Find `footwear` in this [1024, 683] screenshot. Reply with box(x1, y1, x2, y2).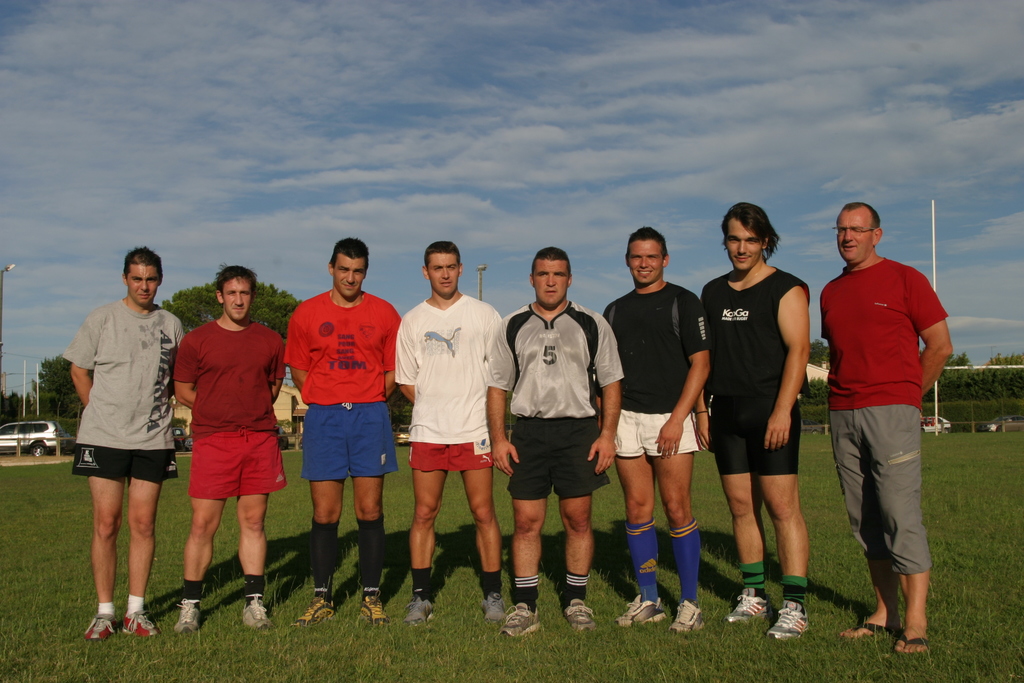
box(492, 607, 541, 634).
